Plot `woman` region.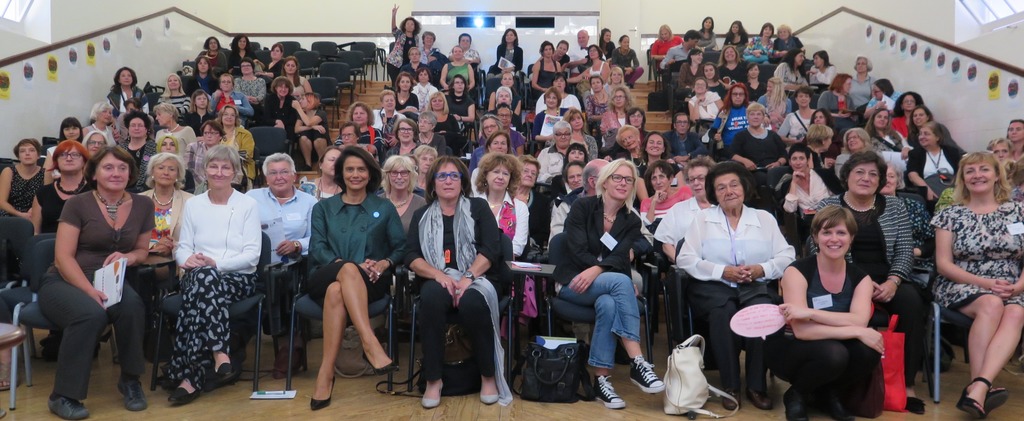
Plotted at [408,143,436,189].
